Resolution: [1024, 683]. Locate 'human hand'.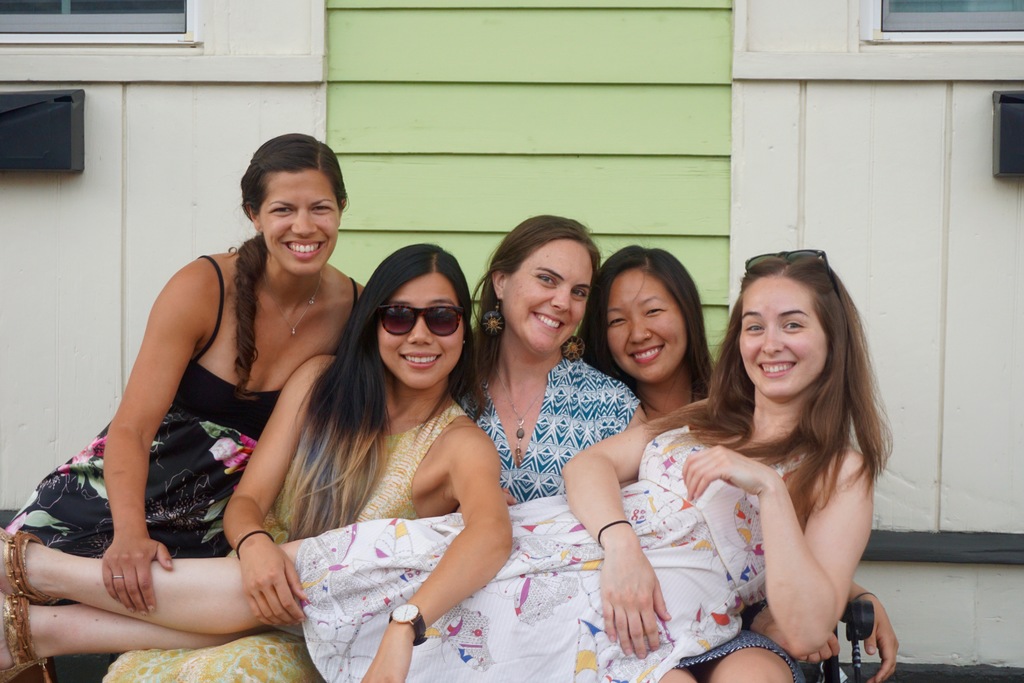
pyautogui.locateOnScreen(678, 445, 785, 503).
